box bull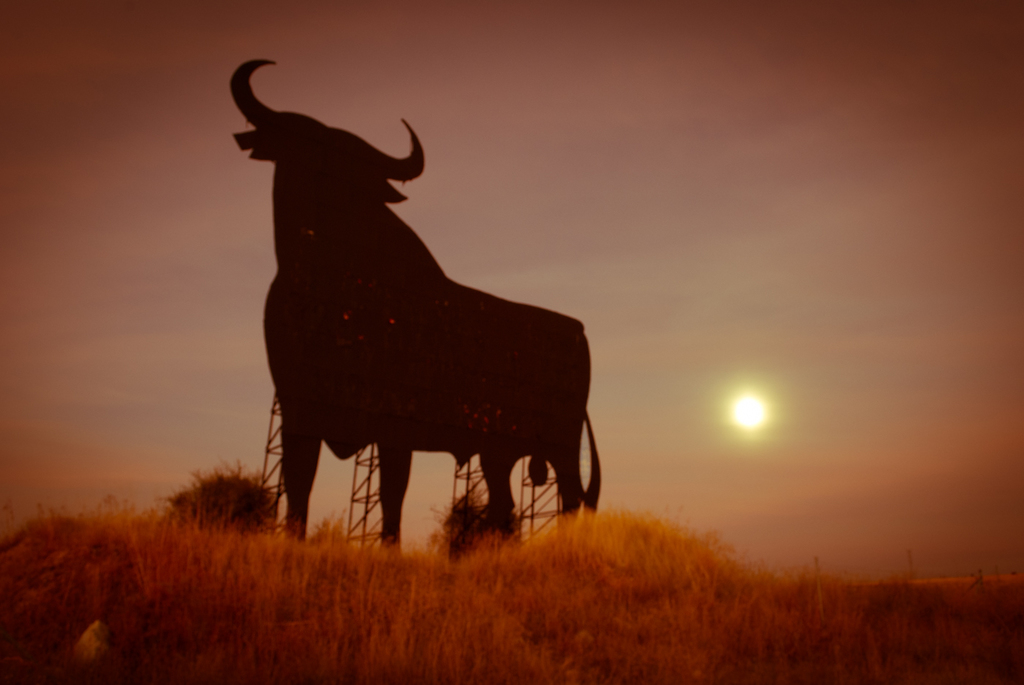
<bbox>228, 56, 606, 546</bbox>
